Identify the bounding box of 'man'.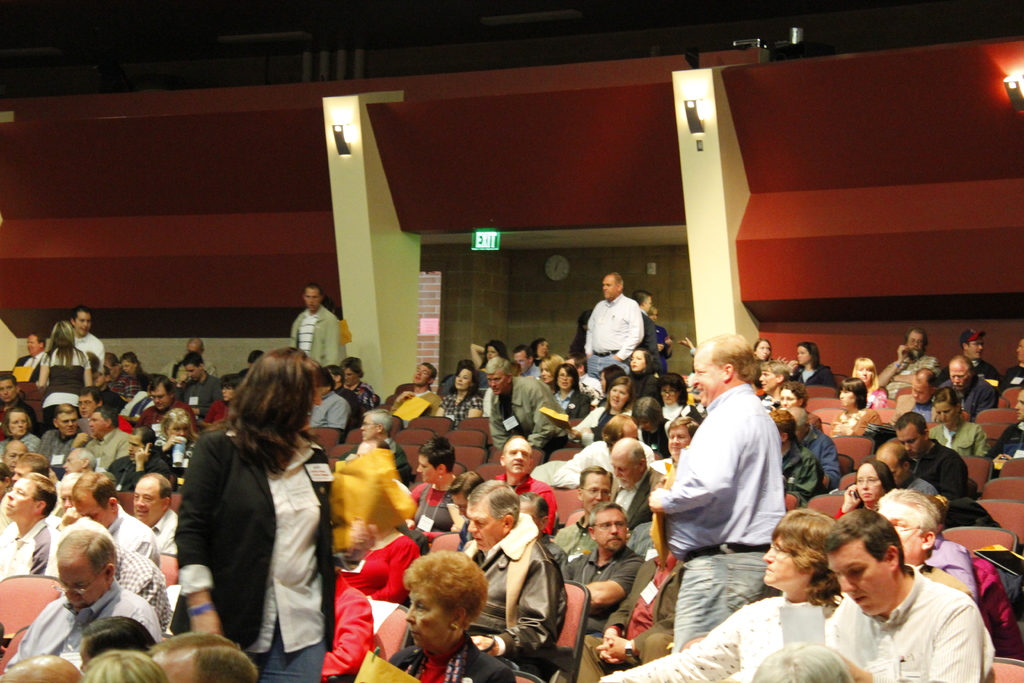
(x1=459, y1=477, x2=559, y2=661).
